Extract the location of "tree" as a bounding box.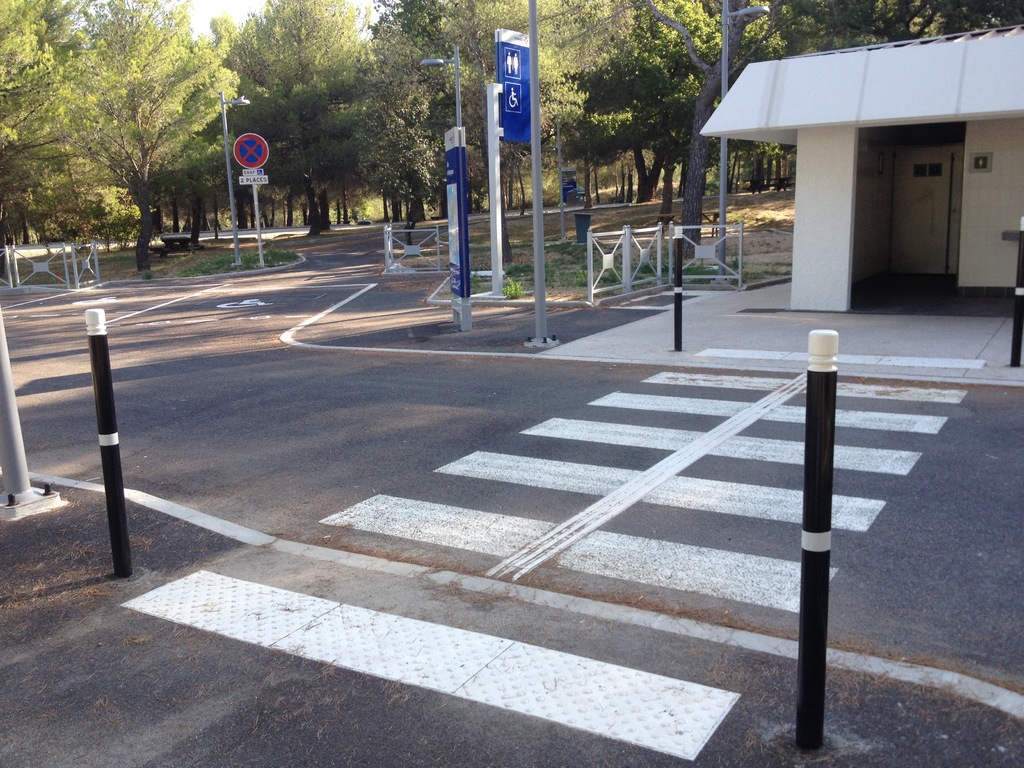
[561,29,716,197].
